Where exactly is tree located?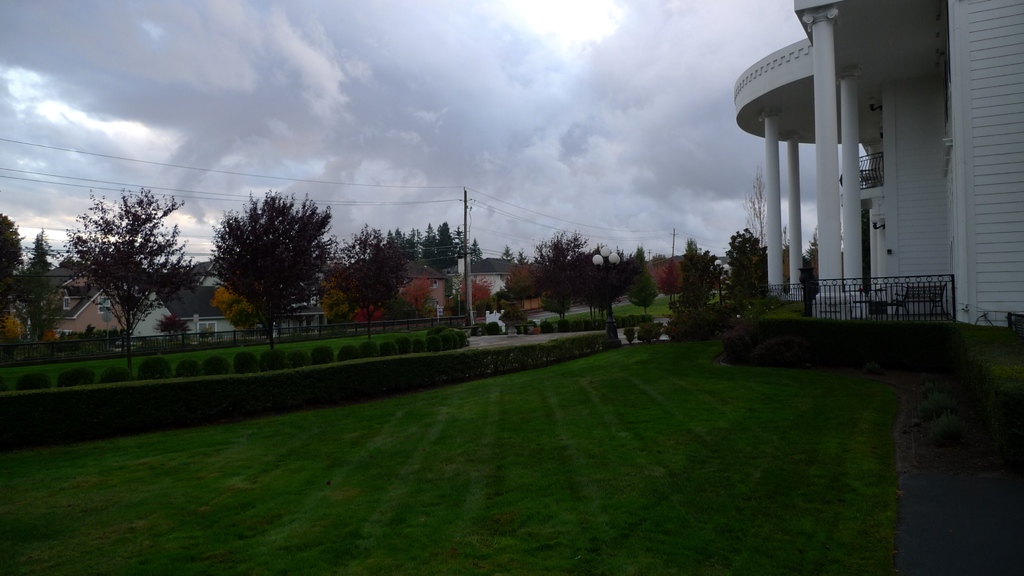
Its bounding box is [x1=9, y1=228, x2=59, y2=343].
